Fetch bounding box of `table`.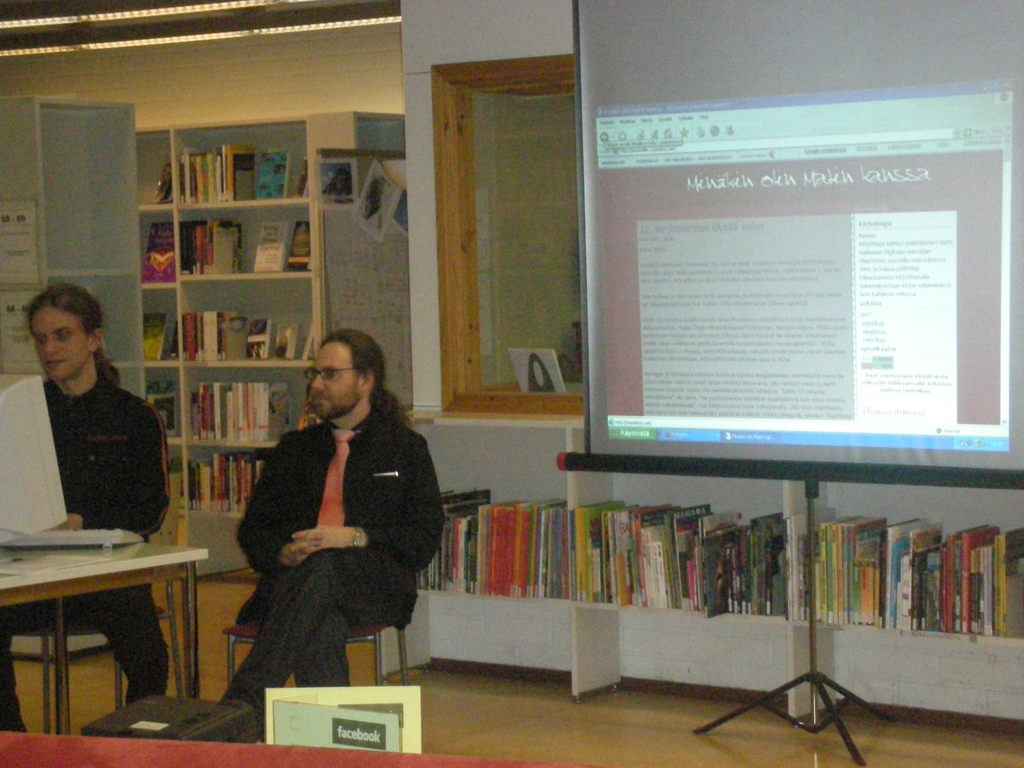
Bbox: 0 514 212 732.
